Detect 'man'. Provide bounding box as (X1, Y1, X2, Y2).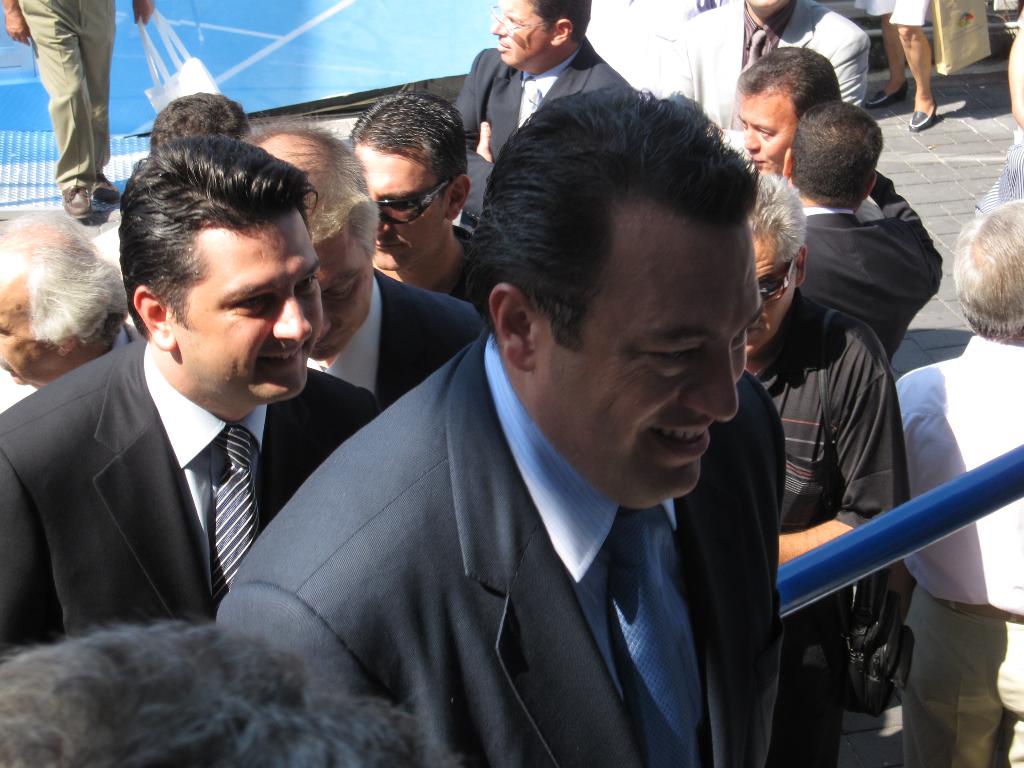
(886, 192, 1023, 767).
